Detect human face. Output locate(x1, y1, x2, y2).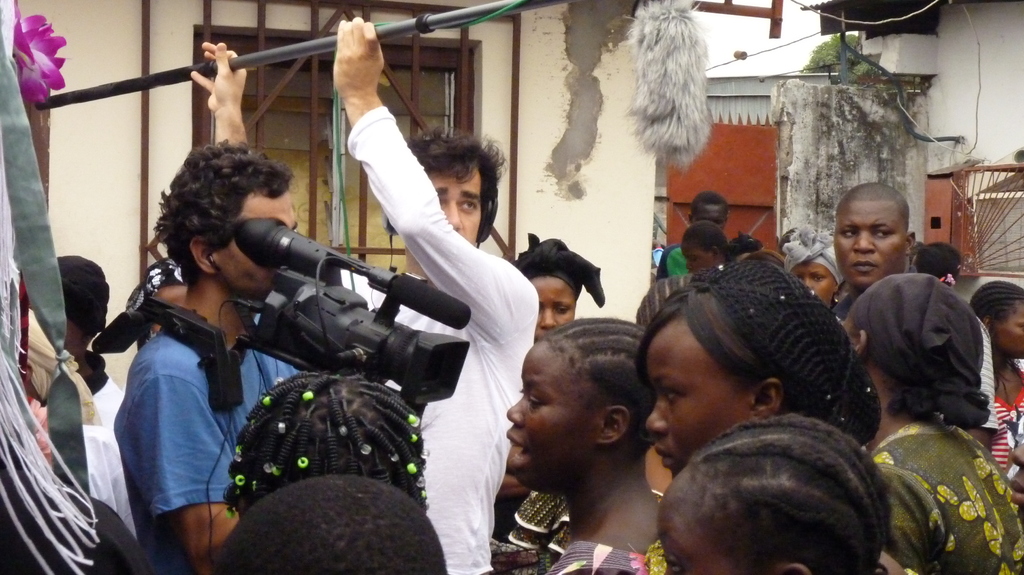
locate(666, 470, 739, 574).
